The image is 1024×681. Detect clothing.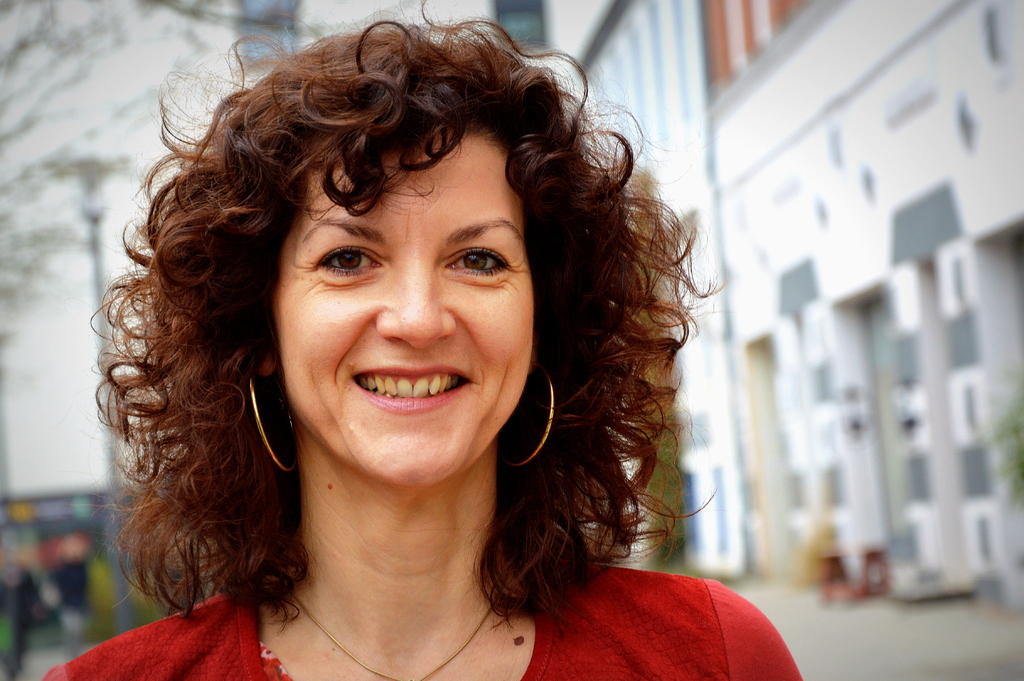
Detection: left=42, top=555, right=801, bottom=680.
